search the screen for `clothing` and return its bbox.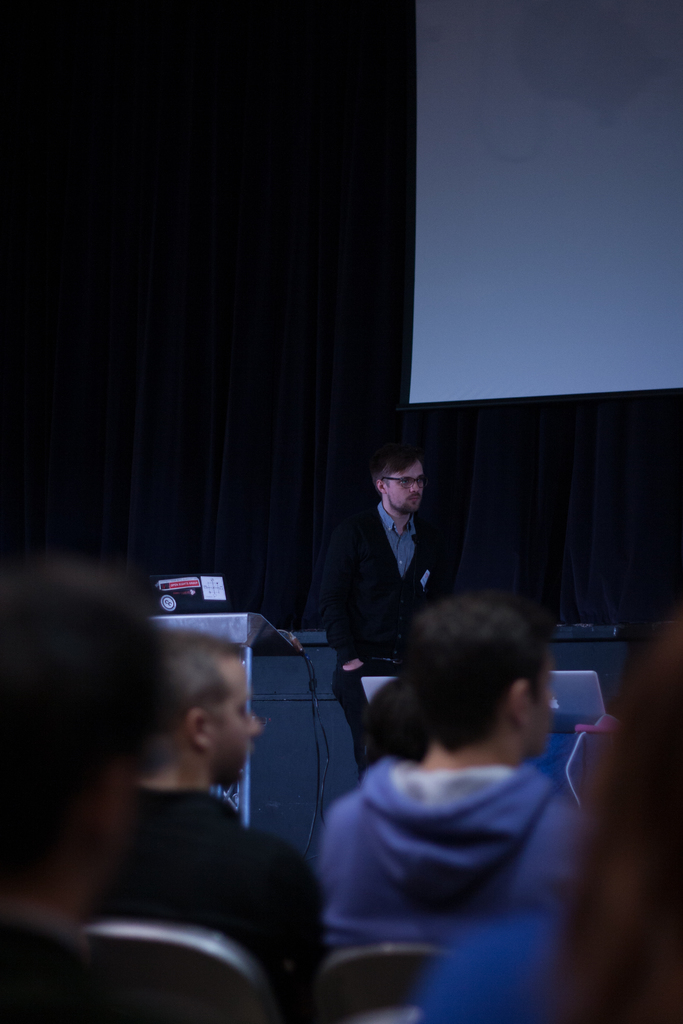
Found: 267:675:600:998.
